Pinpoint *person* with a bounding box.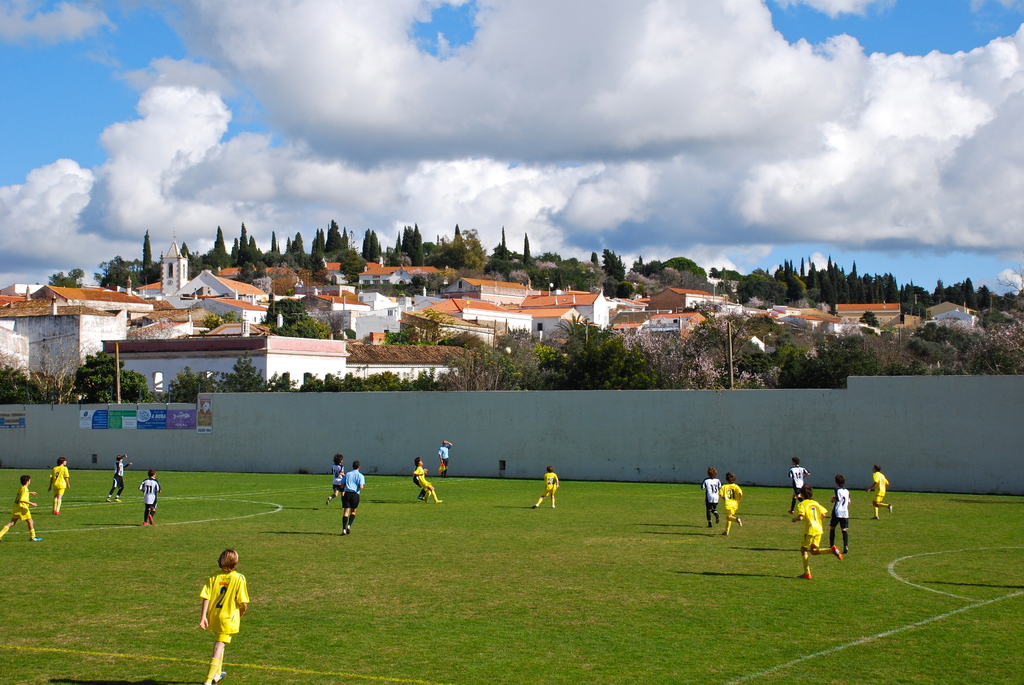
BBox(0, 472, 42, 539).
